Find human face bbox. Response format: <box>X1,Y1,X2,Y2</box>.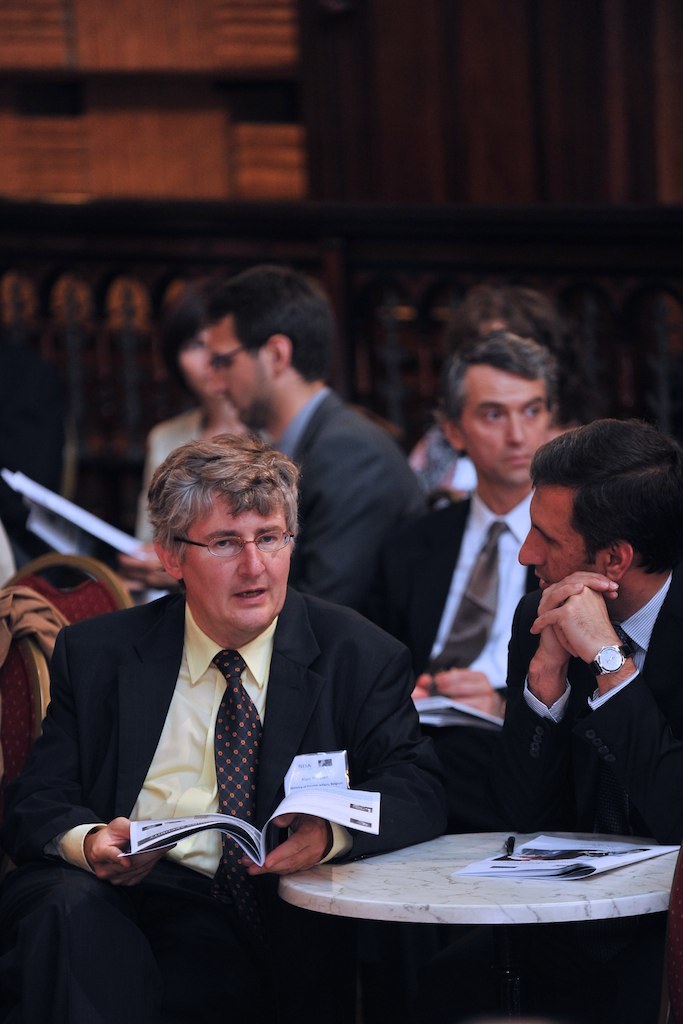
<box>511,478,608,588</box>.
